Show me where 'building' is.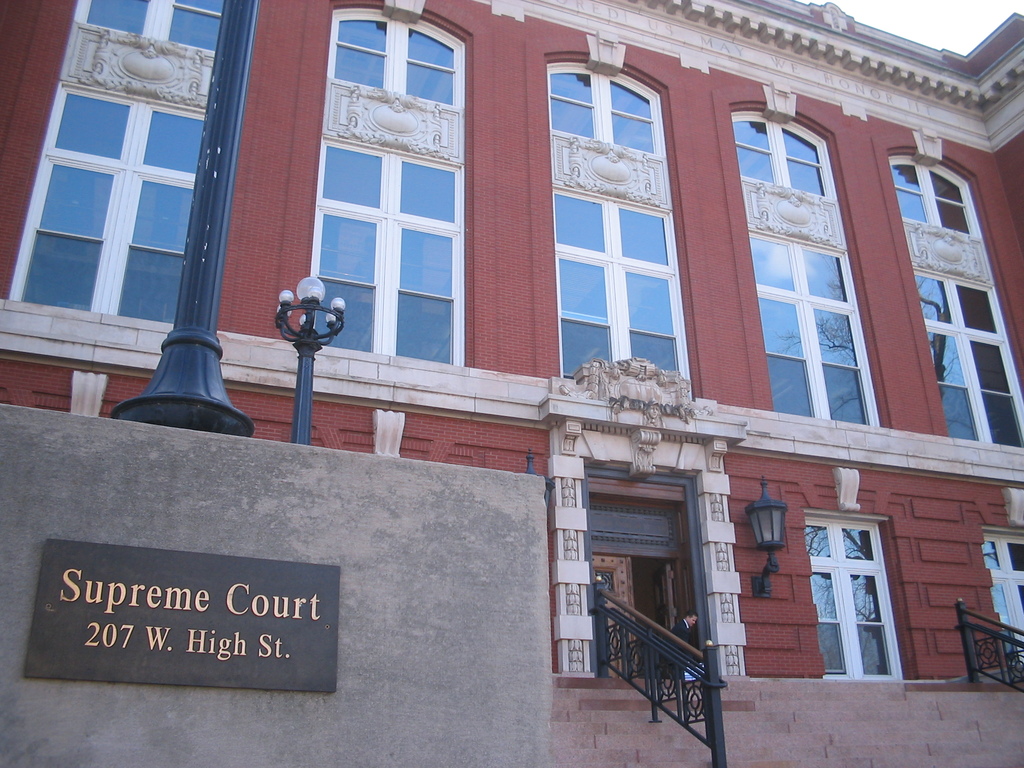
'building' is at <region>0, 0, 1023, 767</region>.
